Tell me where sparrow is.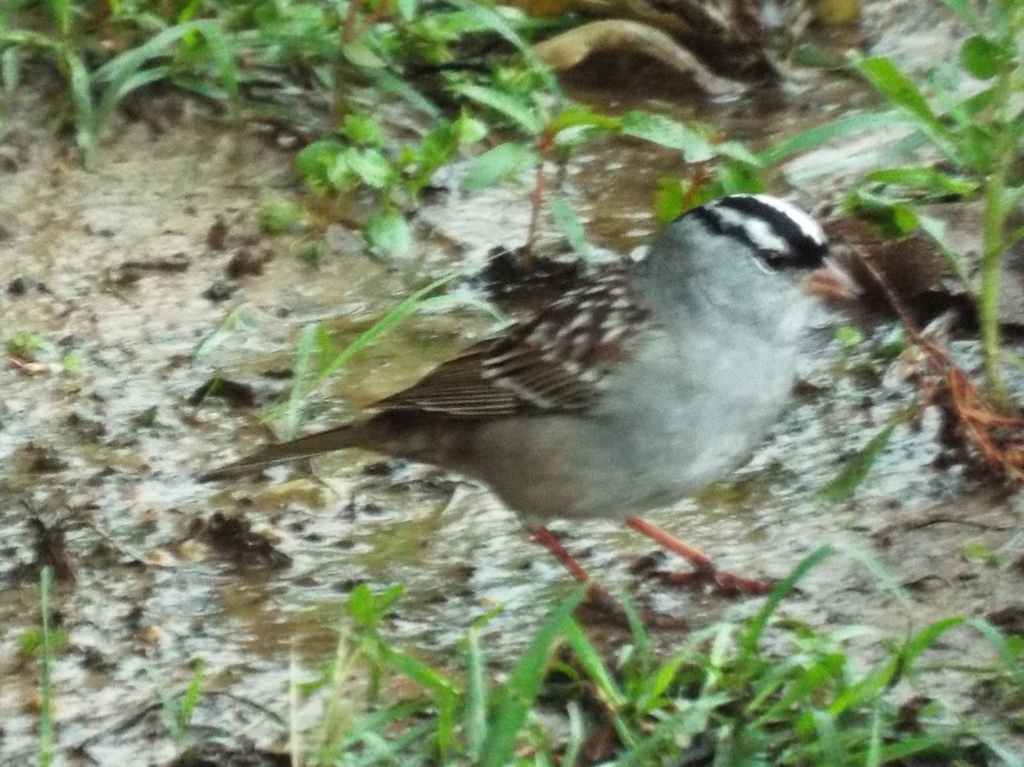
sparrow is at select_region(195, 192, 861, 631).
